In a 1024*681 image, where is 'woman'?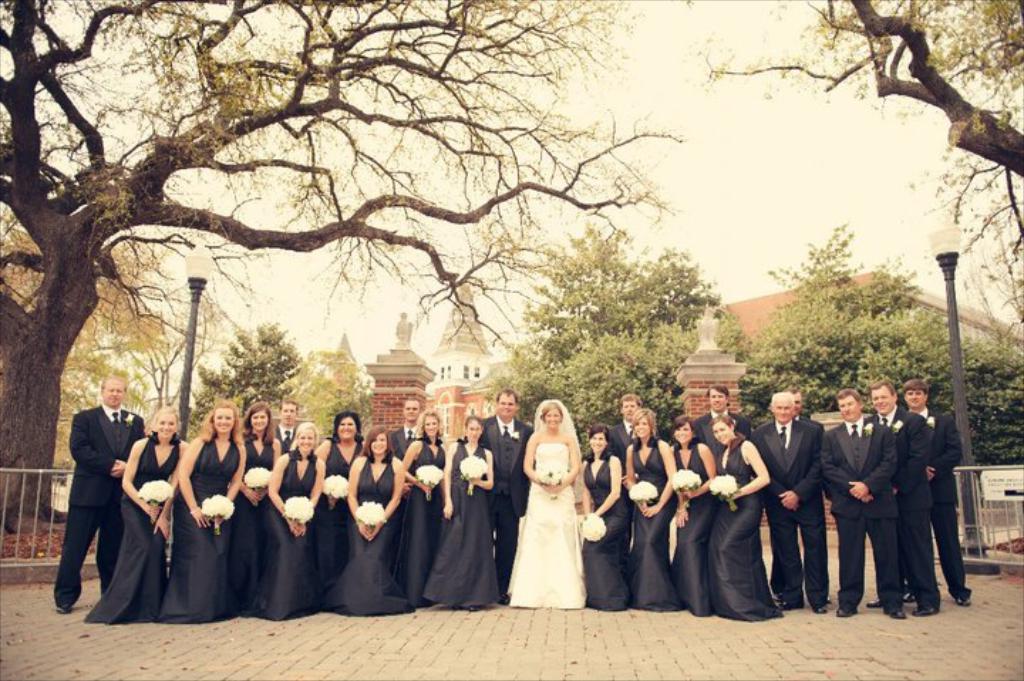
x1=321, y1=408, x2=360, y2=613.
